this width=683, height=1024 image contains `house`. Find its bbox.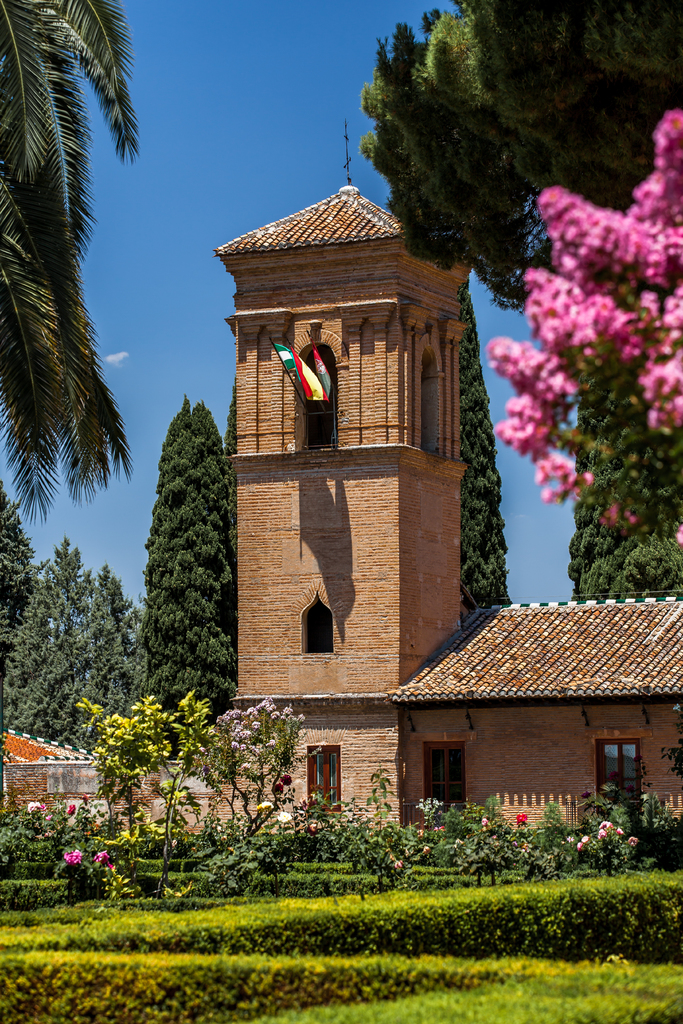
bbox(0, 719, 117, 825).
